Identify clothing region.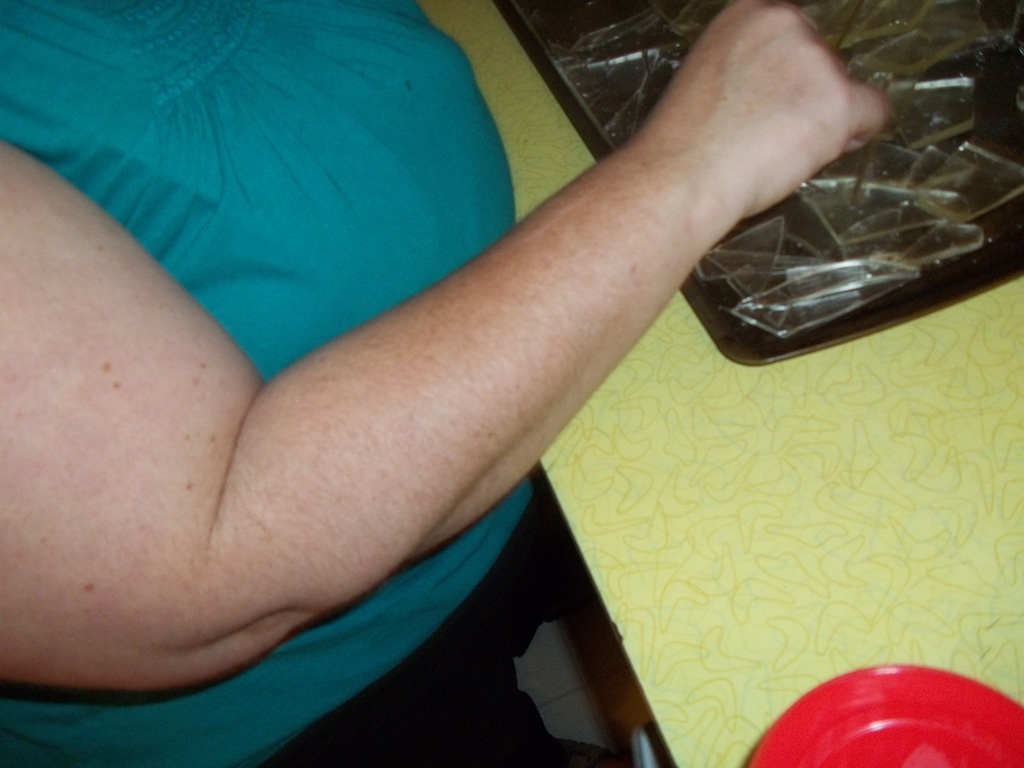
Region: (x1=1, y1=0, x2=549, y2=767).
